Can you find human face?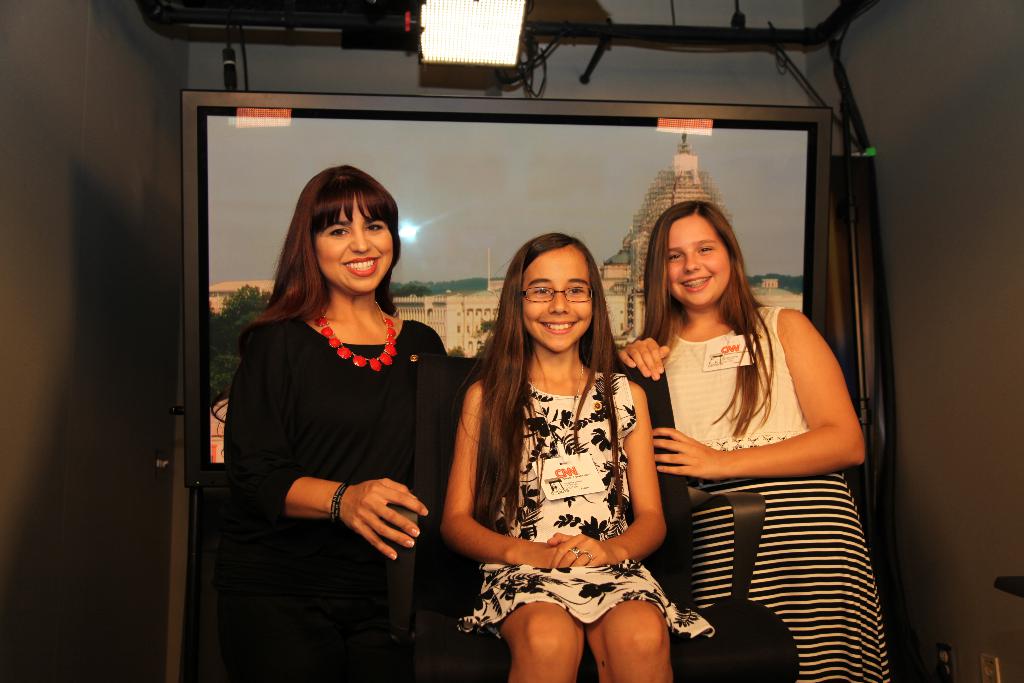
Yes, bounding box: bbox(308, 192, 397, 293).
